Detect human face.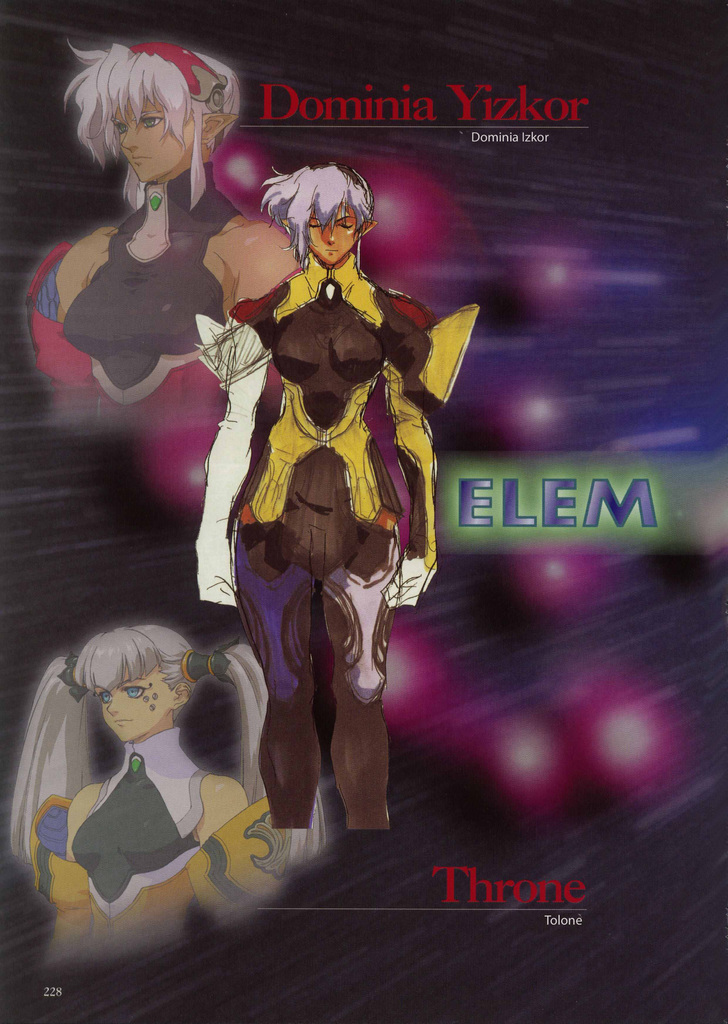
Detected at <bbox>95, 666, 177, 749</bbox>.
